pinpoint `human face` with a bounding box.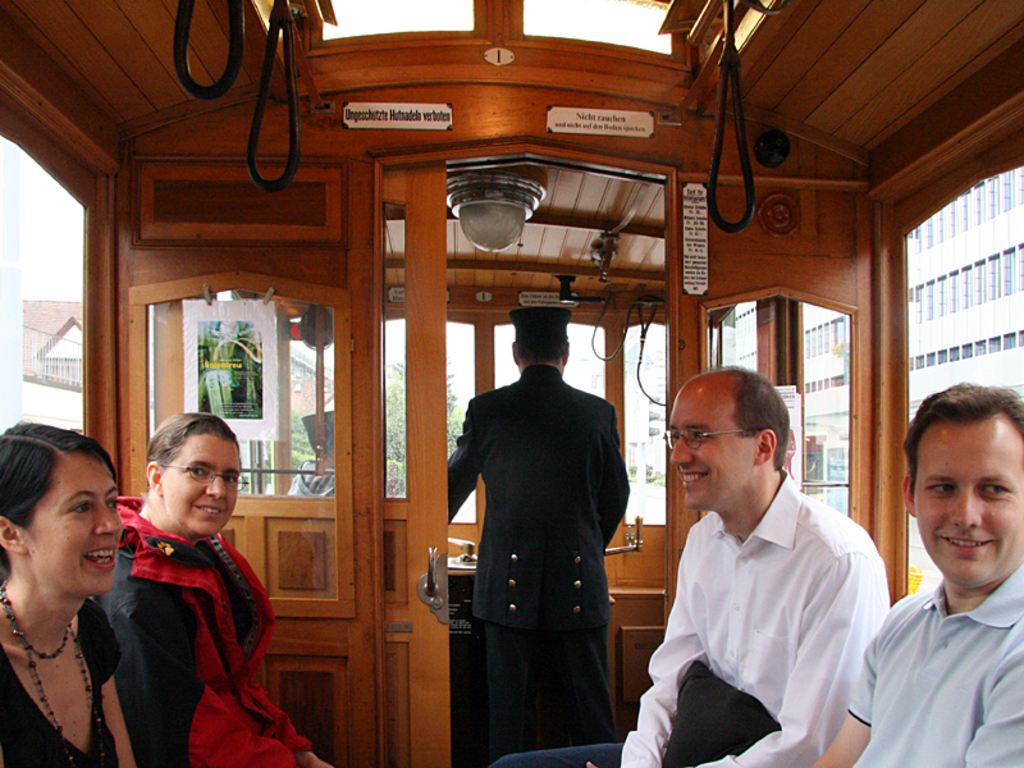
locate(918, 415, 1023, 580).
